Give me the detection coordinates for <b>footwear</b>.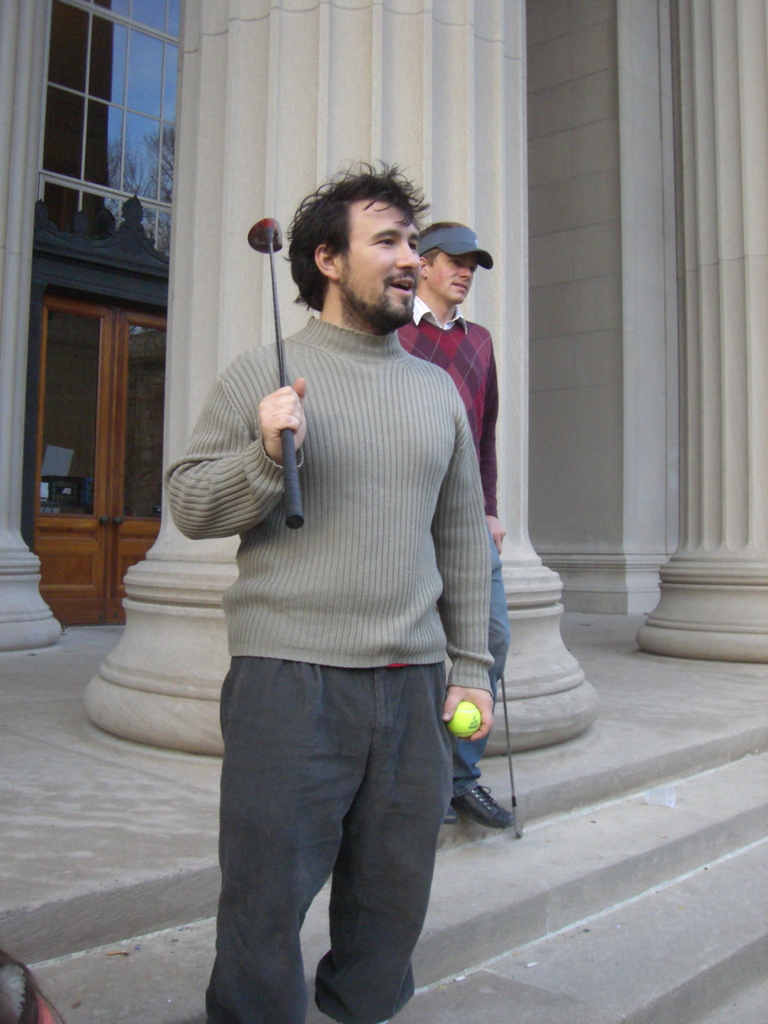
select_region(447, 757, 520, 838).
